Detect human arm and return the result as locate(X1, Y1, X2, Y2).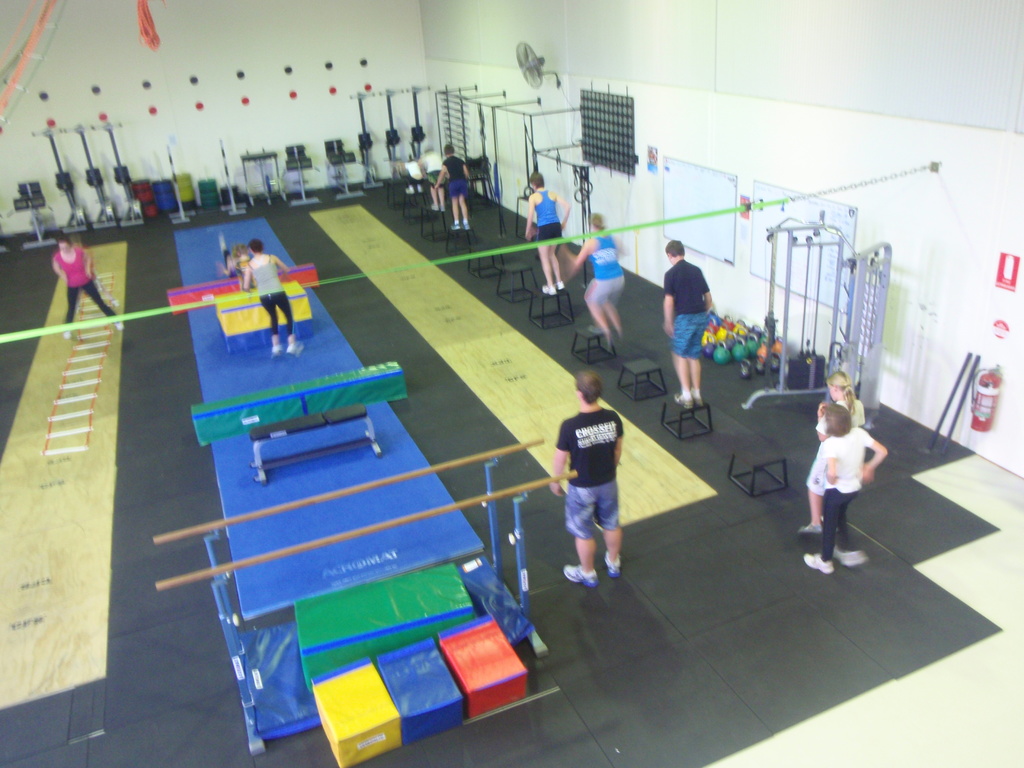
locate(662, 273, 680, 343).
